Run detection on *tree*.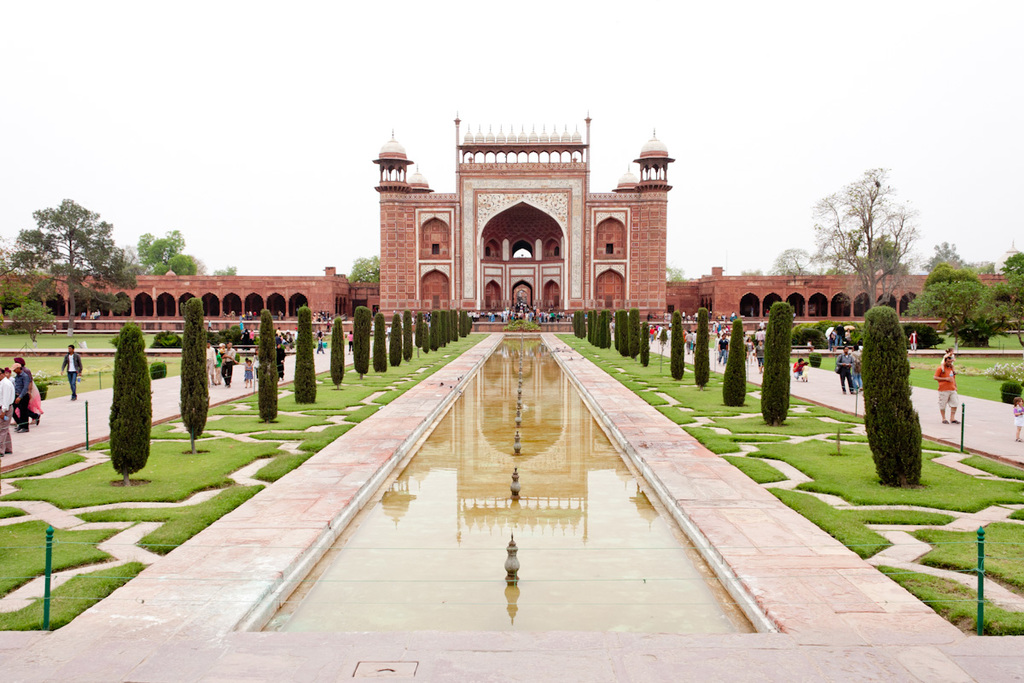
Result: [925, 240, 972, 266].
